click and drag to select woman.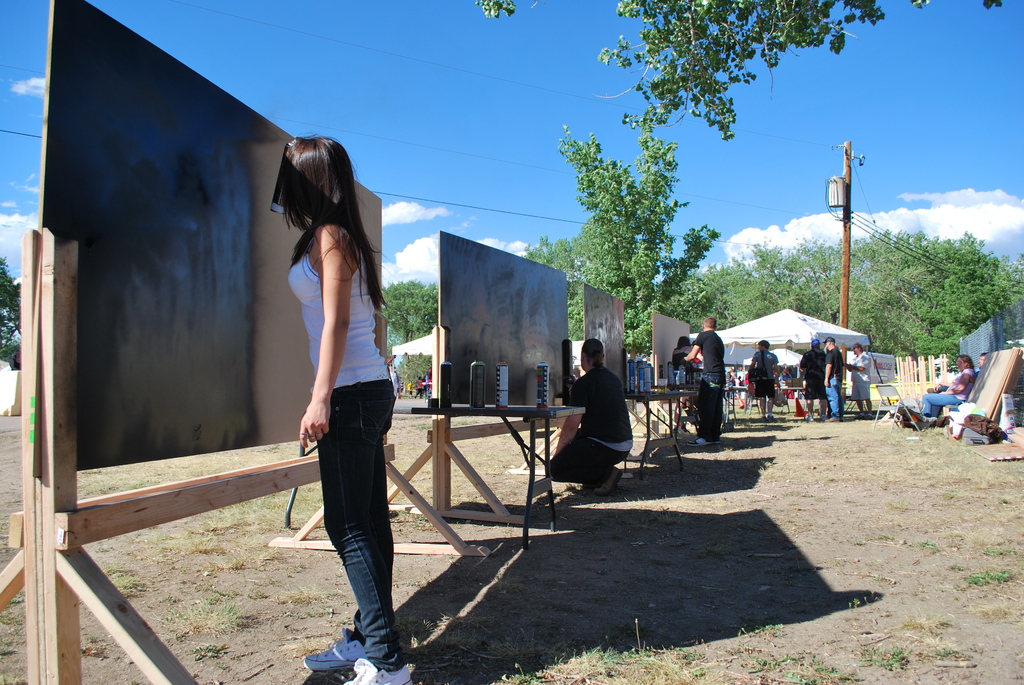
Selection: bbox(916, 351, 990, 423).
